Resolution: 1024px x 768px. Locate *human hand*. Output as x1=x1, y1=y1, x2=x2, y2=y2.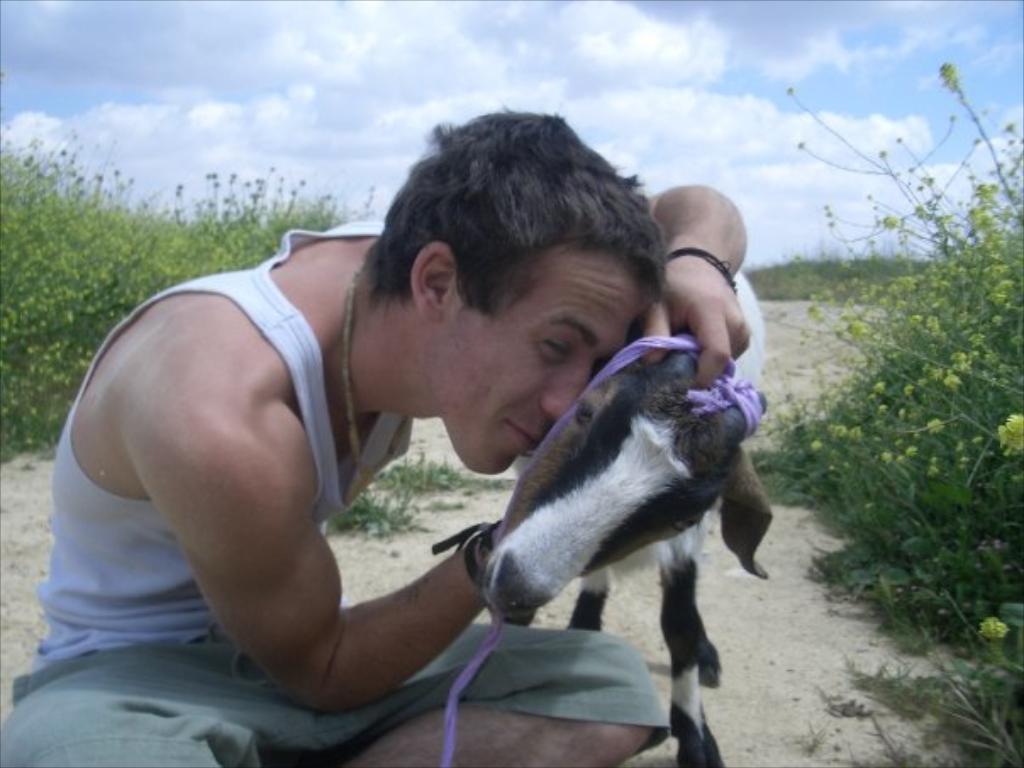
x1=659, y1=263, x2=756, y2=368.
